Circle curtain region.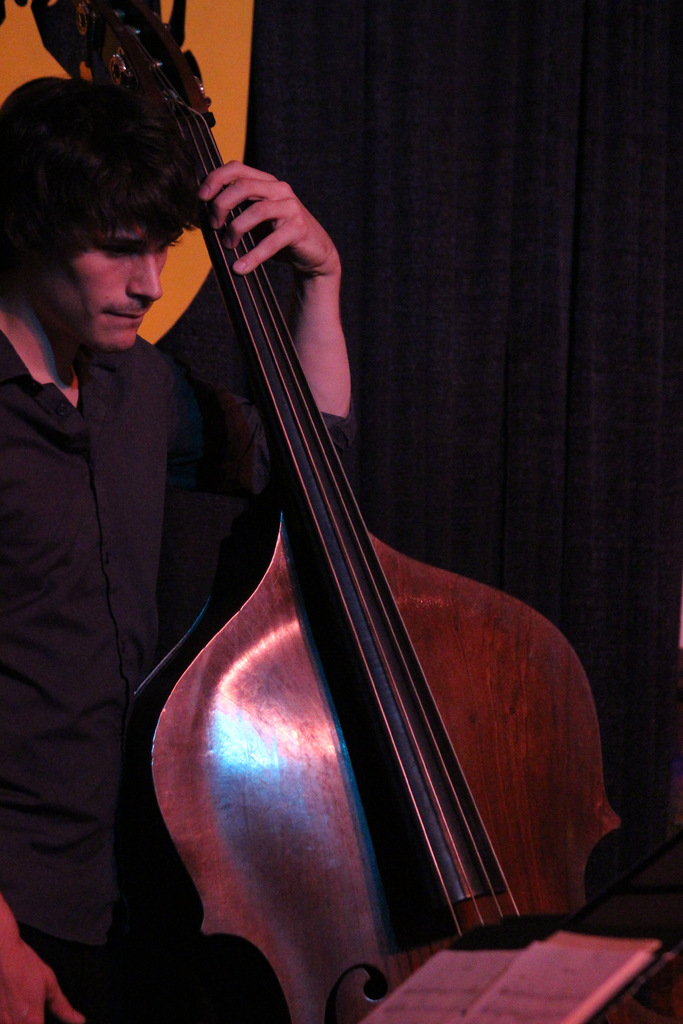
Region: crop(155, 0, 682, 1023).
